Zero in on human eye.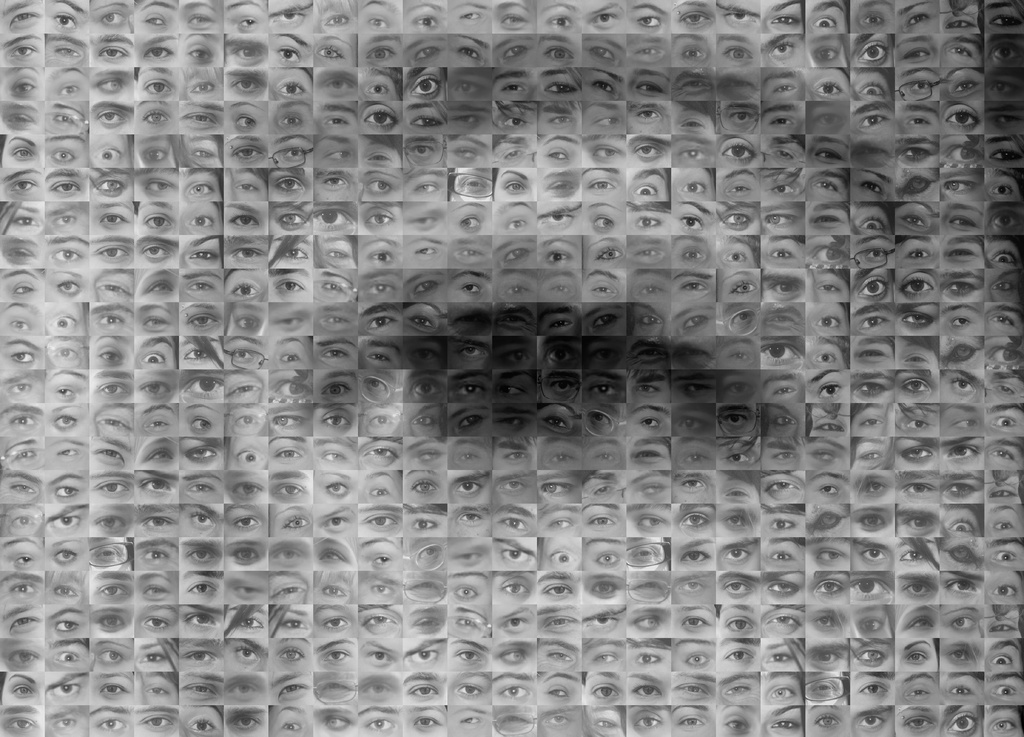
Zeroed in: [x1=365, y1=47, x2=395, y2=63].
